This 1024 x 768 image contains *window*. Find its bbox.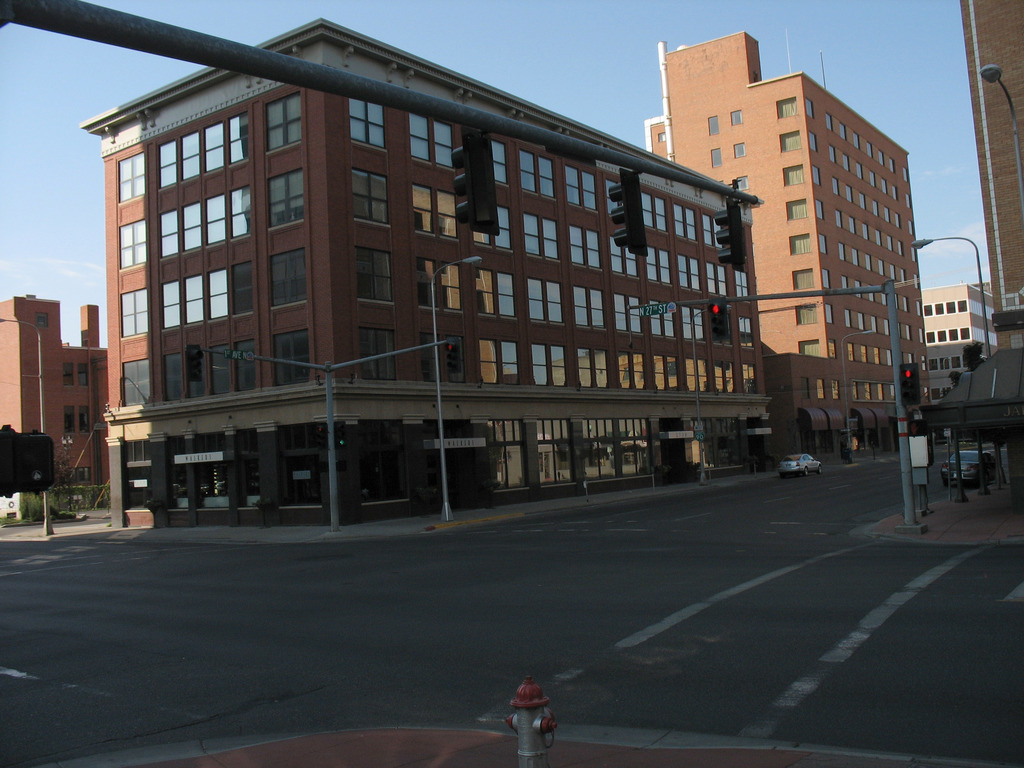
box(640, 193, 665, 230).
